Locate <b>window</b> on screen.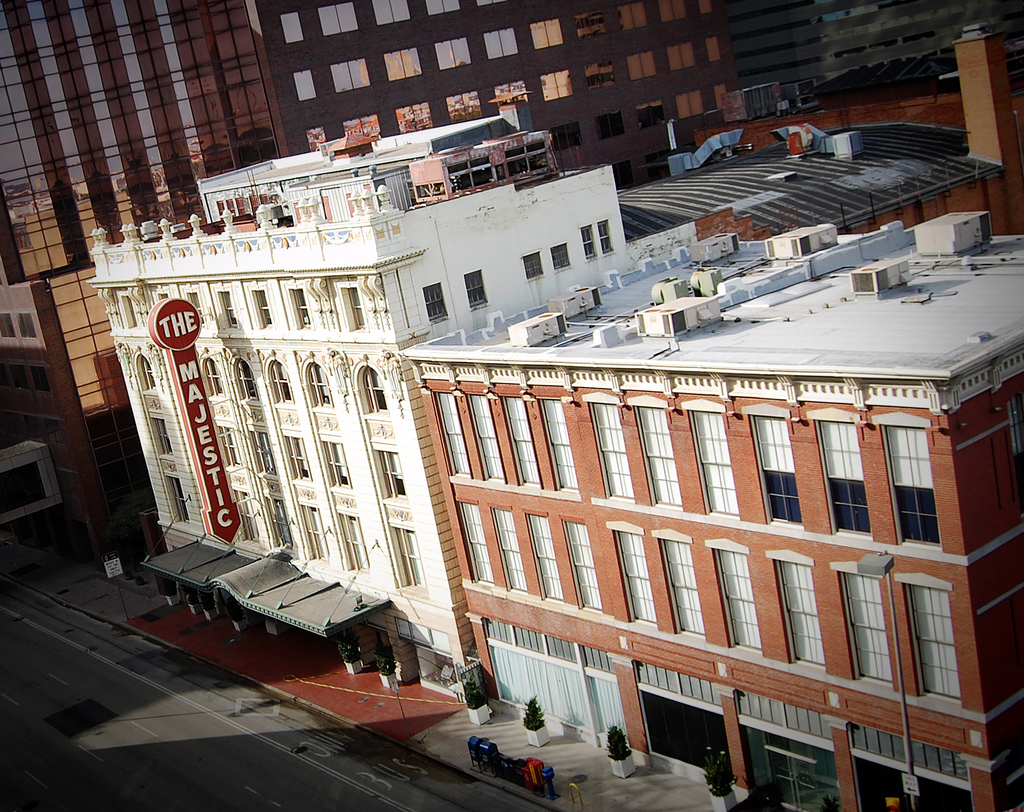
On screen at left=669, top=40, right=696, bottom=69.
